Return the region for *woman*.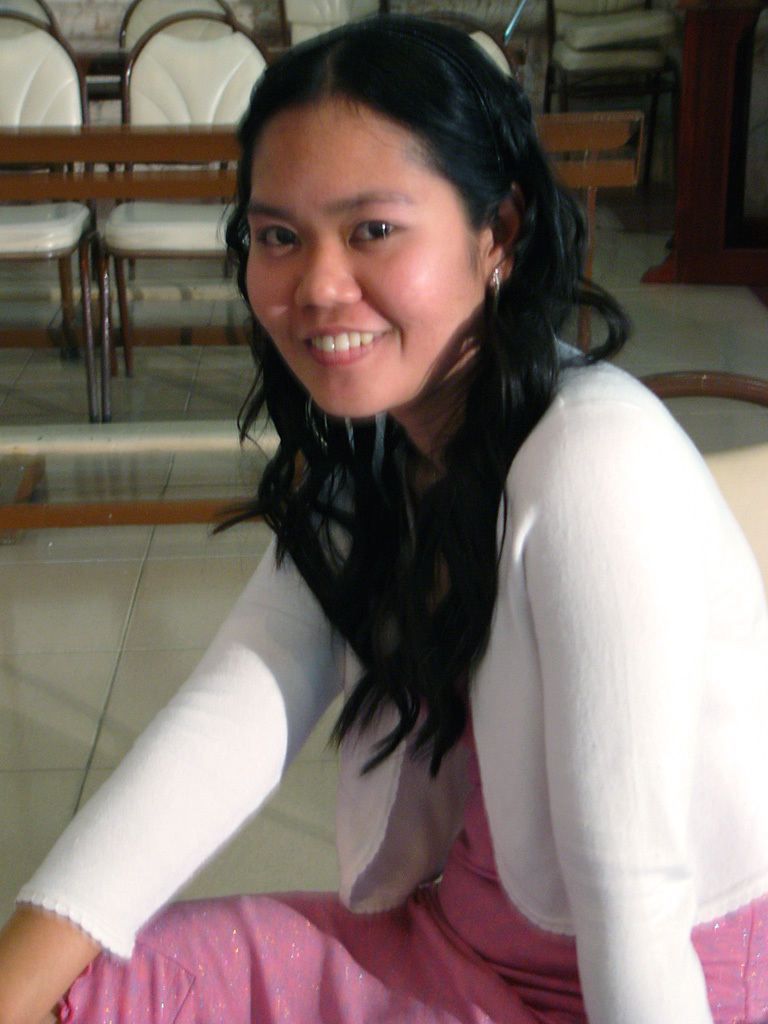
<region>54, 42, 727, 952</region>.
